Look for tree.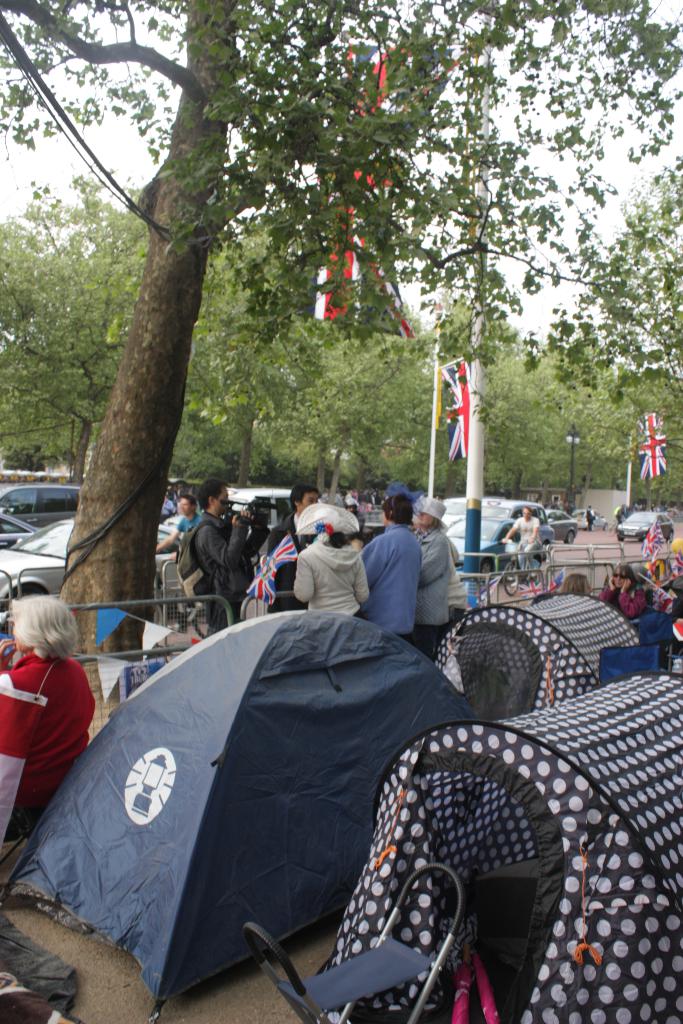
Found: left=0, top=8, right=662, bottom=672.
